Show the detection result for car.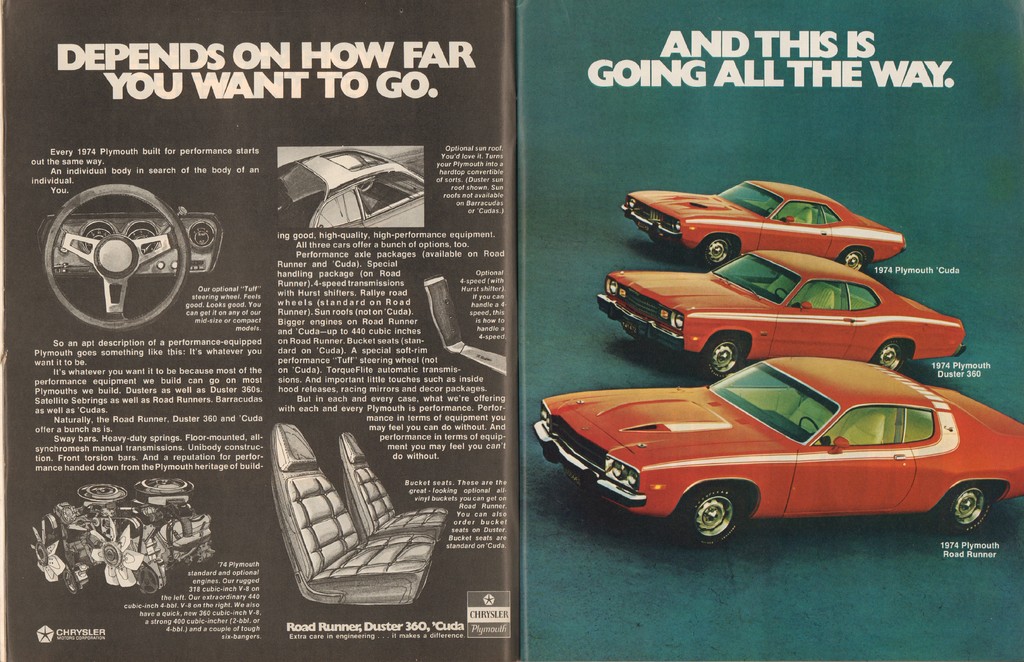
[x1=623, y1=180, x2=910, y2=263].
